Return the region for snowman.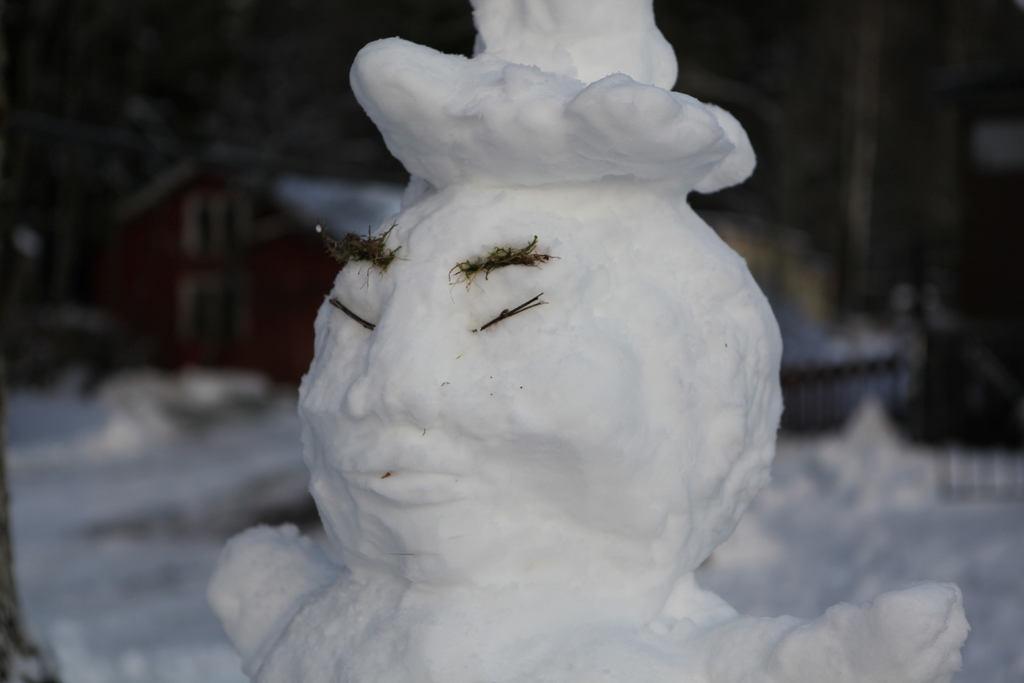
detection(203, 0, 969, 682).
